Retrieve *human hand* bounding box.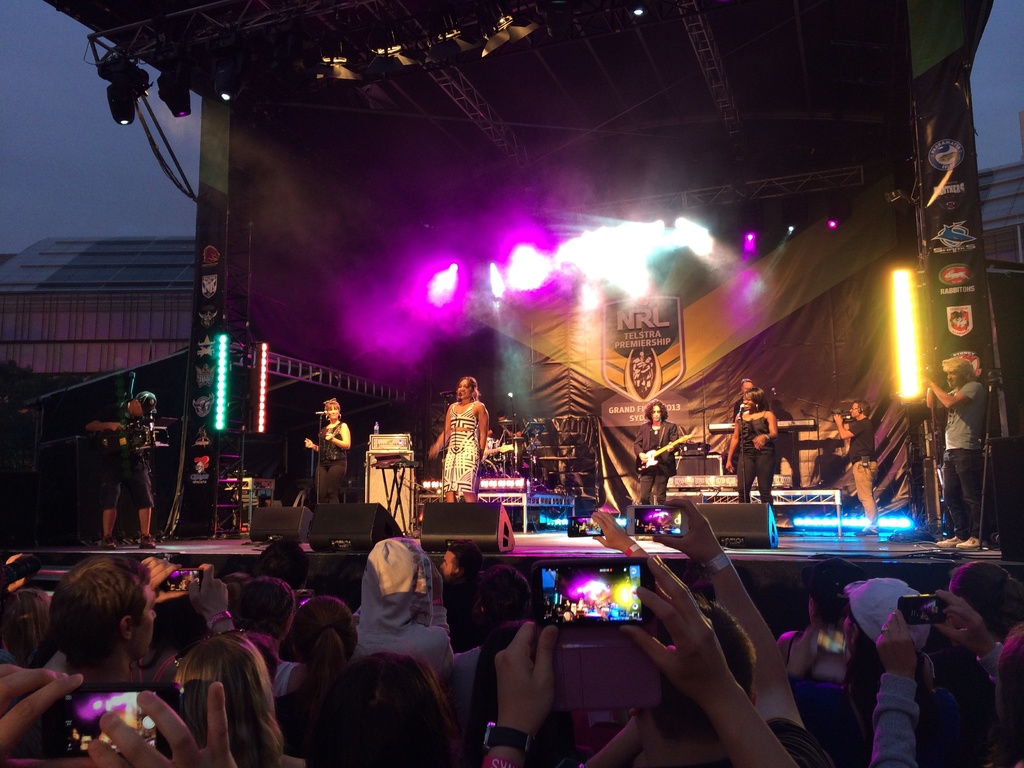
Bounding box: [0, 664, 104, 767].
